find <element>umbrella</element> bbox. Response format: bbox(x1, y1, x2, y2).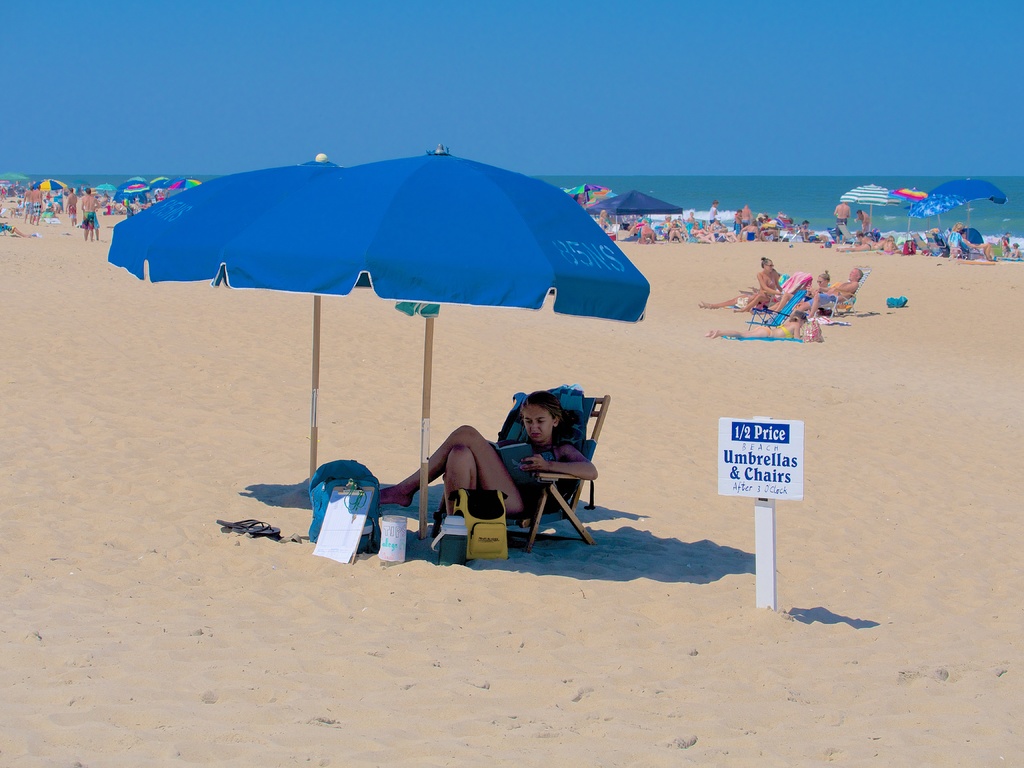
bbox(92, 186, 120, 199).
